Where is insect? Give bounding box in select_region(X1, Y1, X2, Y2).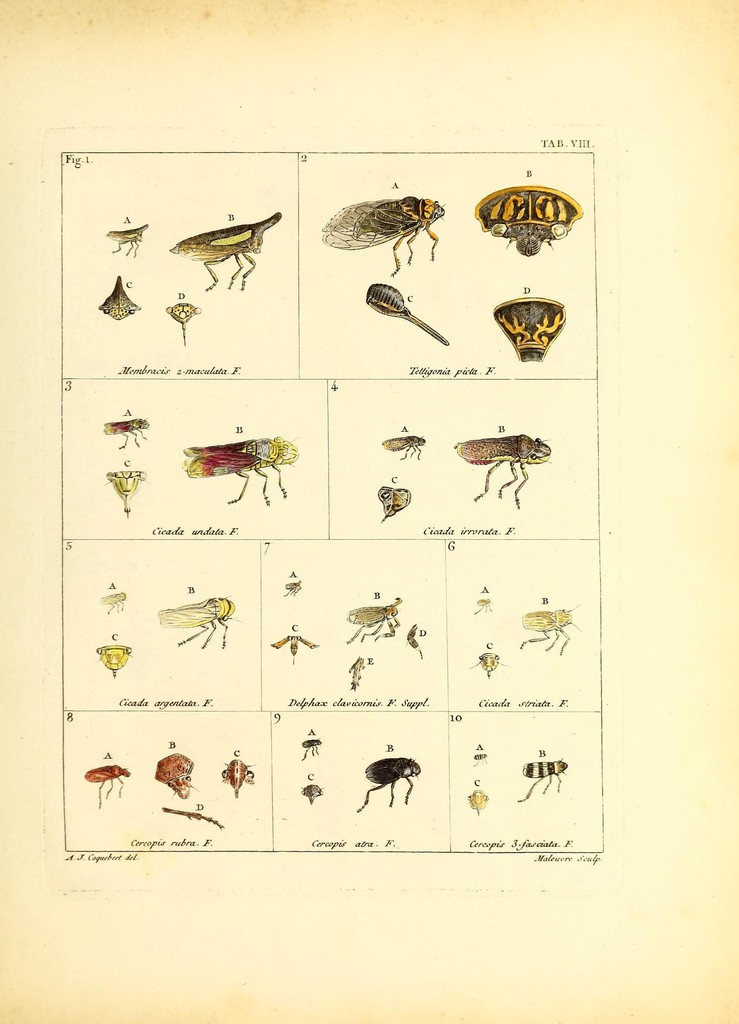
select_region(84, 764, 131, 811).
